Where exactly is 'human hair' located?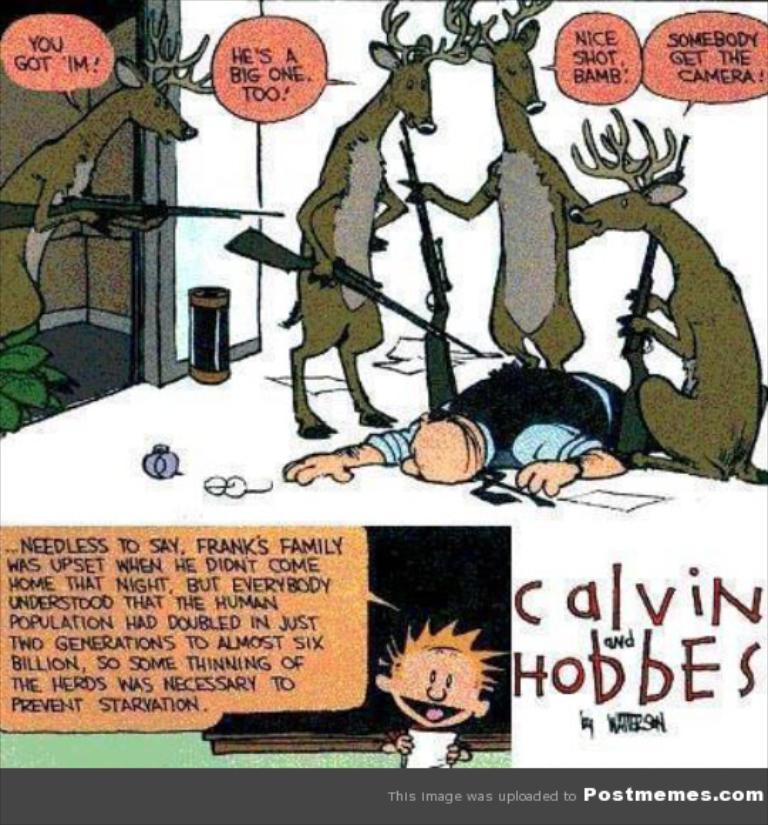
Its bounding box is (x1=427, y1=408, x2=488, y2=472).
